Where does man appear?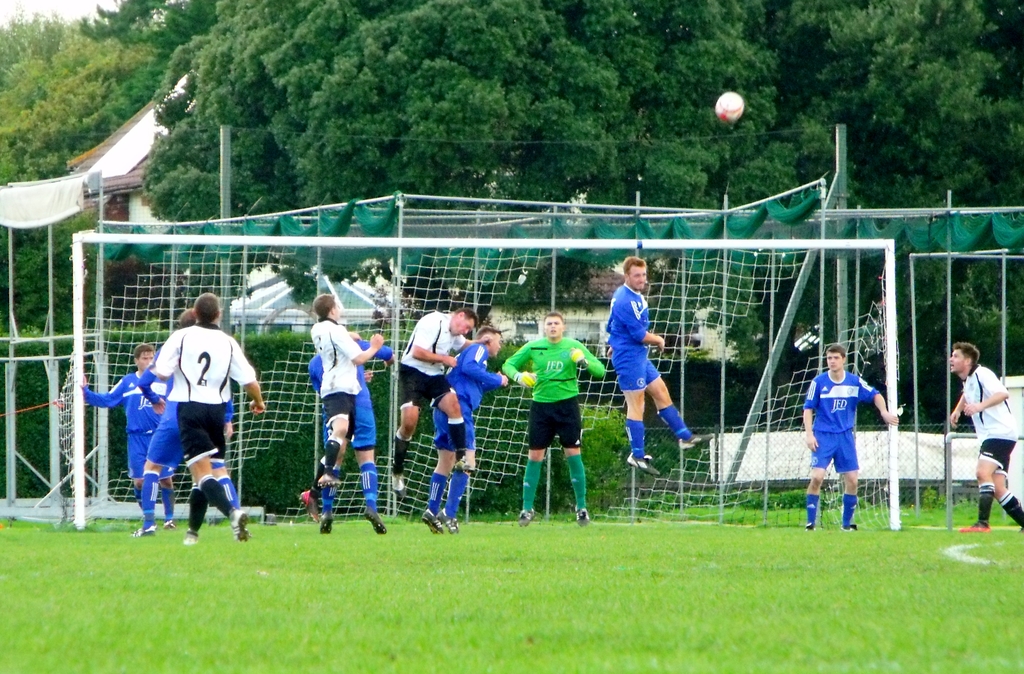
Appears at bbox=(134, 309, 243, 538).
